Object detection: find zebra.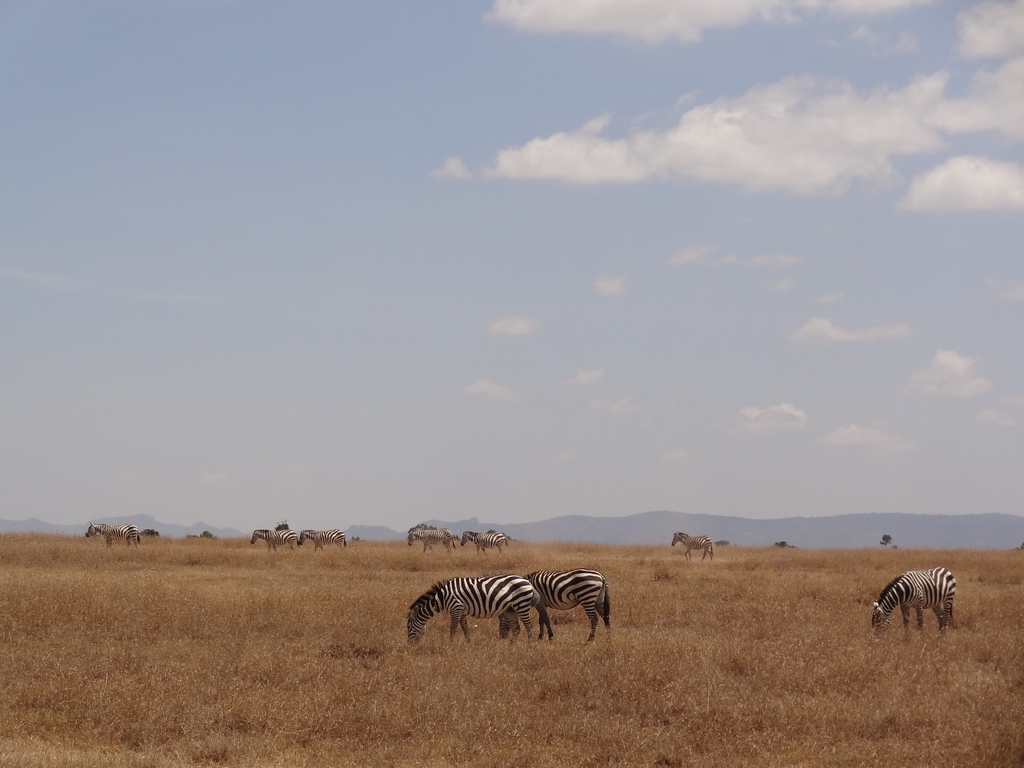
detection(81, 521, 144, 550).
